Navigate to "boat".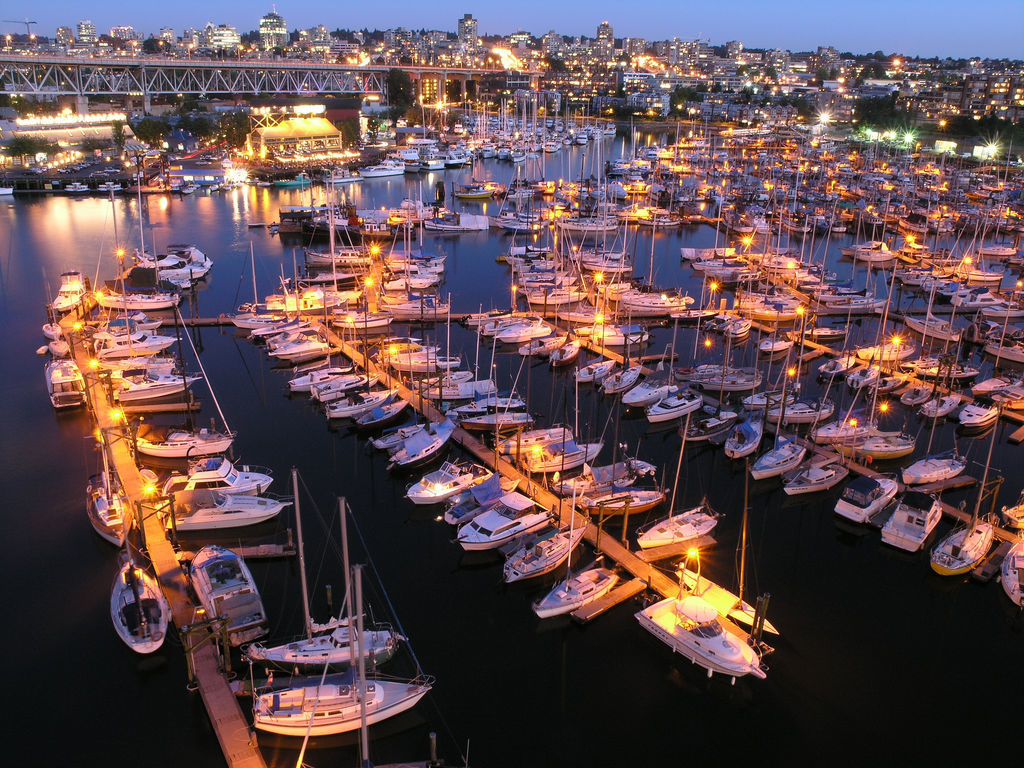
Navigation target: <box>902,384,933,404</box>.
